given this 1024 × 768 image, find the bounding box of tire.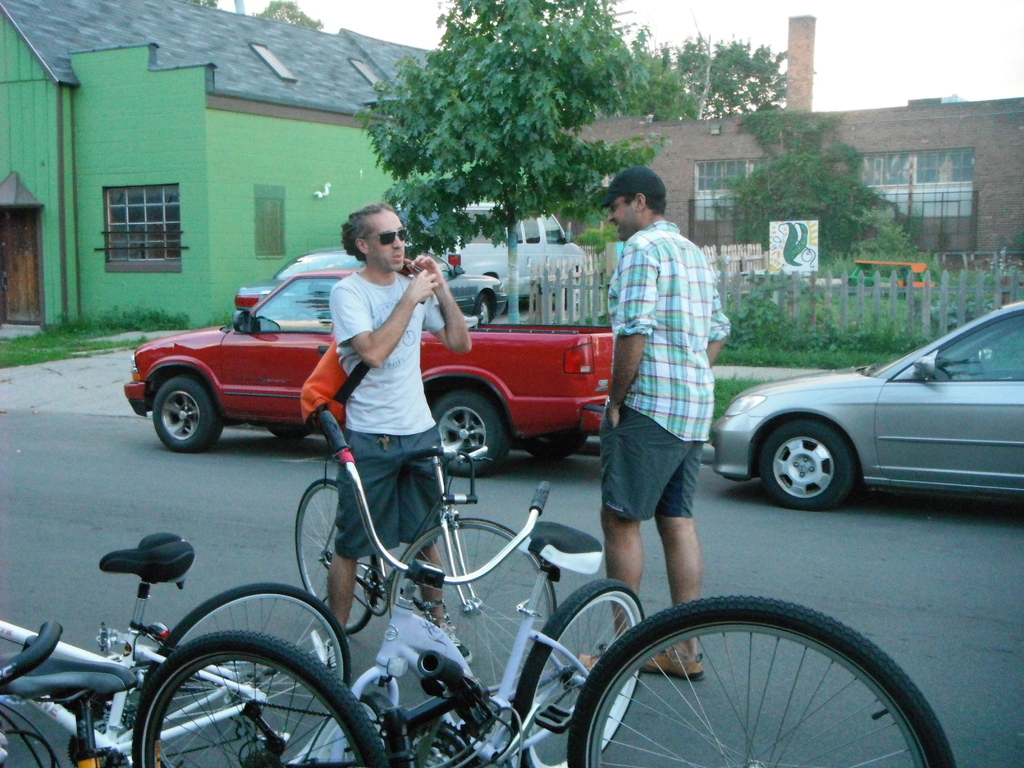
bbox(762, 418, 851, 511).
